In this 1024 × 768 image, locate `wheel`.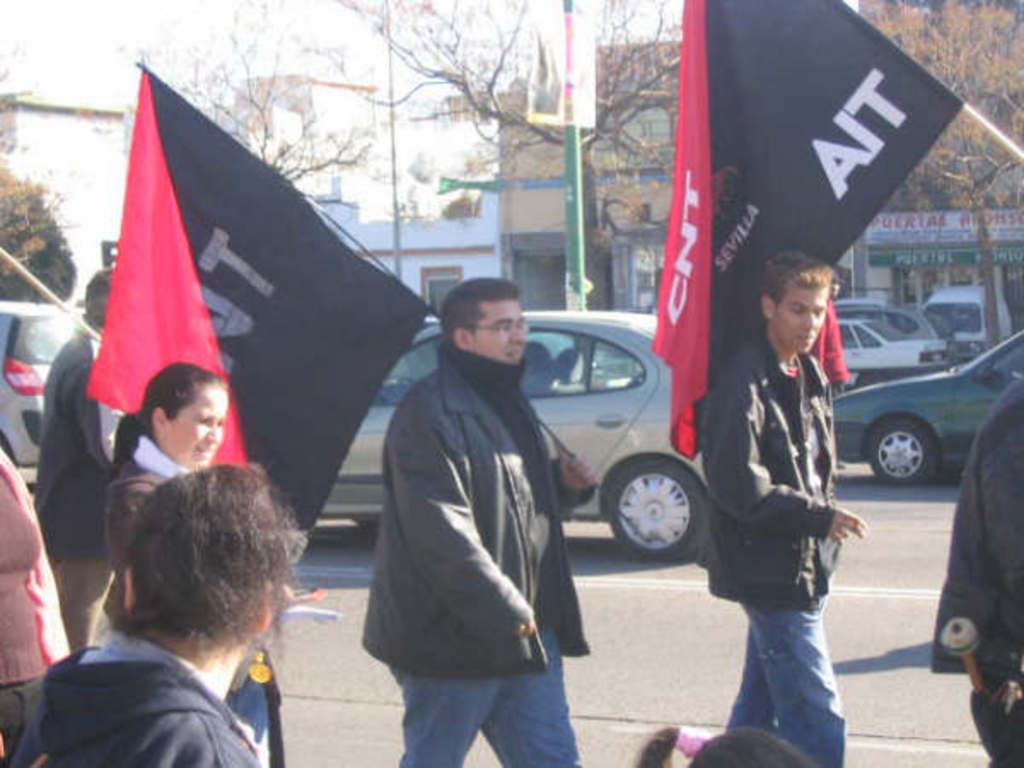
Bounding box: rect(870, 415, 944, 490).
